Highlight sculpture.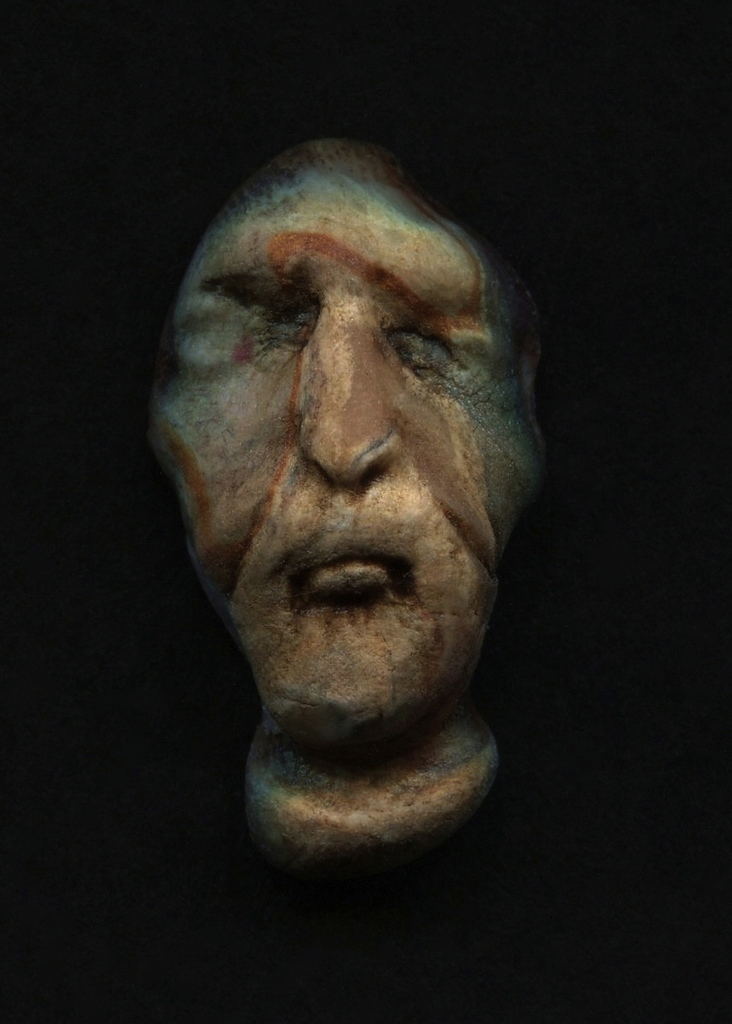
Highlighted region: crop(136, 111, 551, 881).
